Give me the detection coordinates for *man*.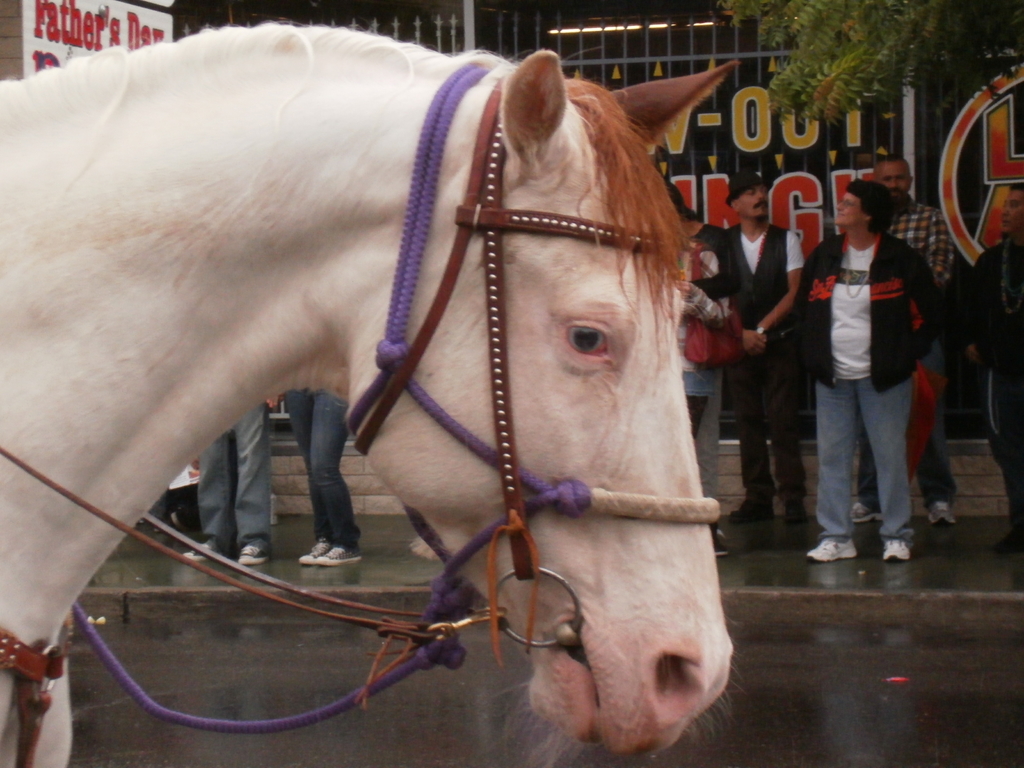
[721,167,803,527].
